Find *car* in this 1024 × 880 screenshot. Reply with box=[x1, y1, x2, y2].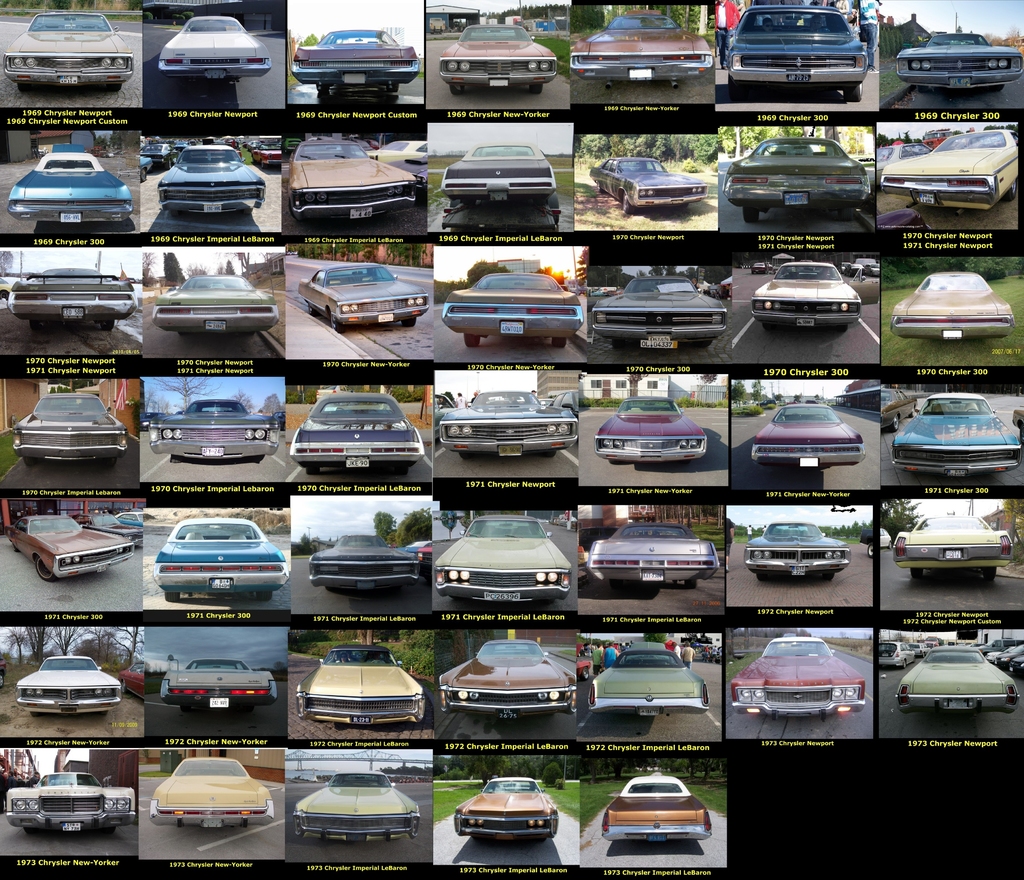
box=[438, 514, 574, 605].
